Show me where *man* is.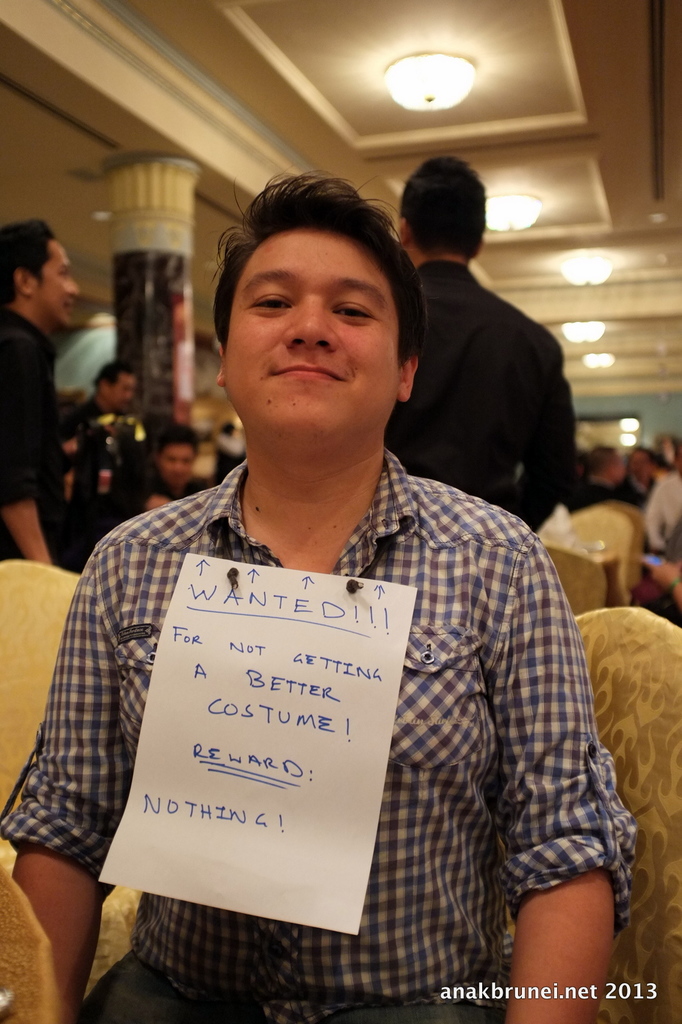
*man* is at {"x1": 45, "y1": 143, "x2": 583, "y2": 994}.
